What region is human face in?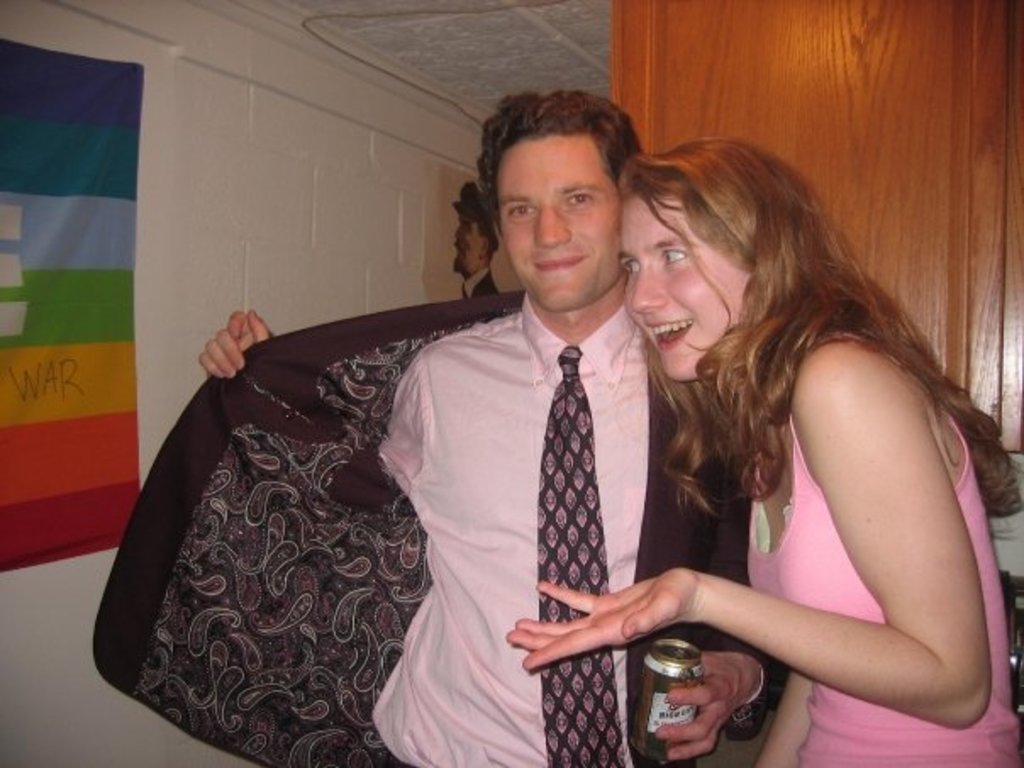
box(451, 222, 481, 271).
